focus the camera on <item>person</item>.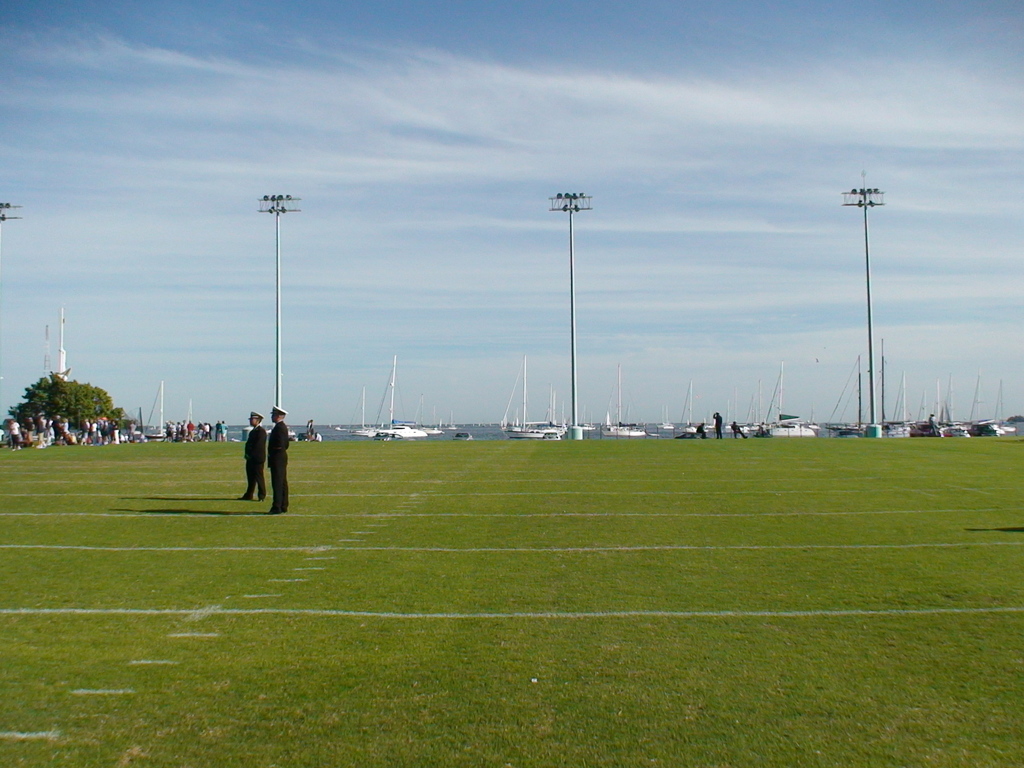
Focus region: <bbox>238, 410, 263, 494</bbox>.
